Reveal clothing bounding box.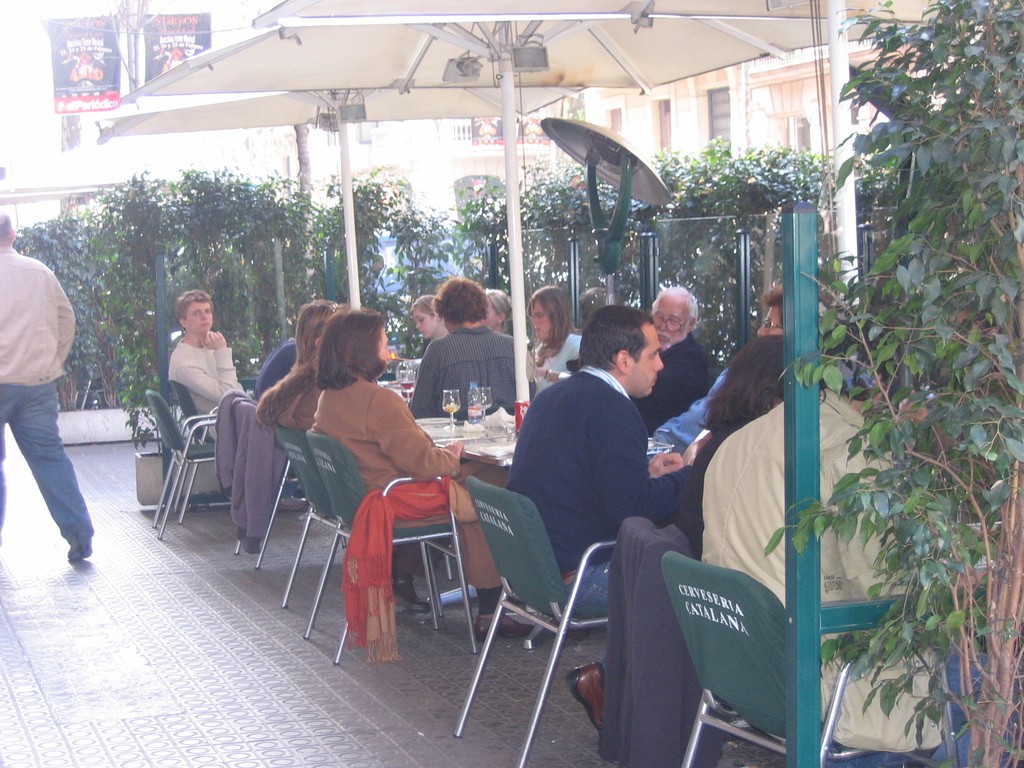
Revealed: pyautogui.locateOnScreen(162, 333, 244, 451).
